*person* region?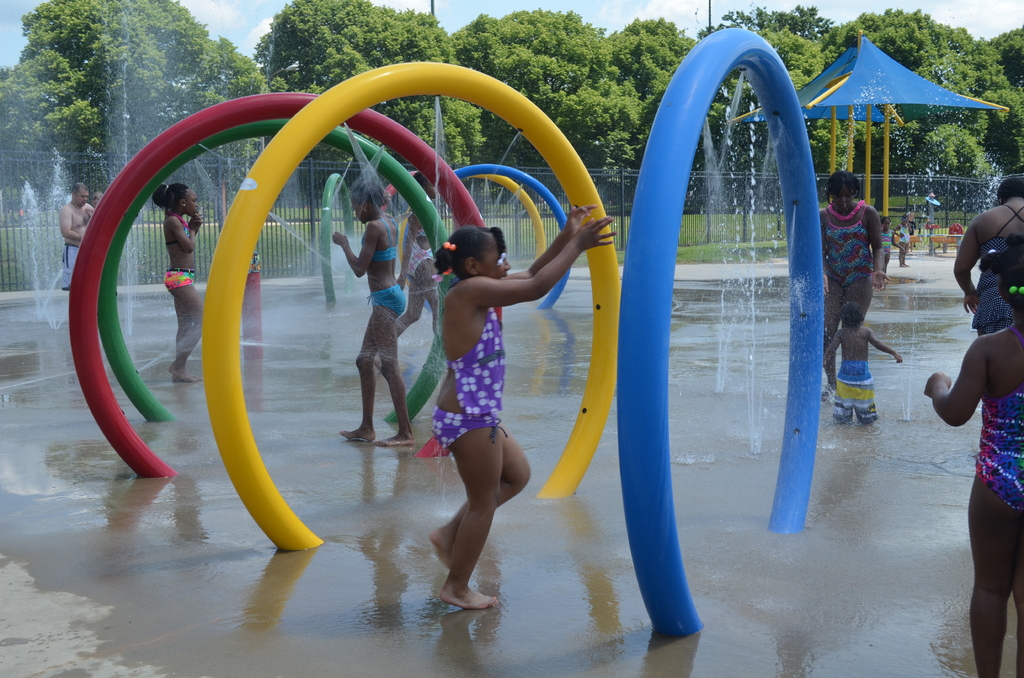
detection(923, 236, 1023, 677)
